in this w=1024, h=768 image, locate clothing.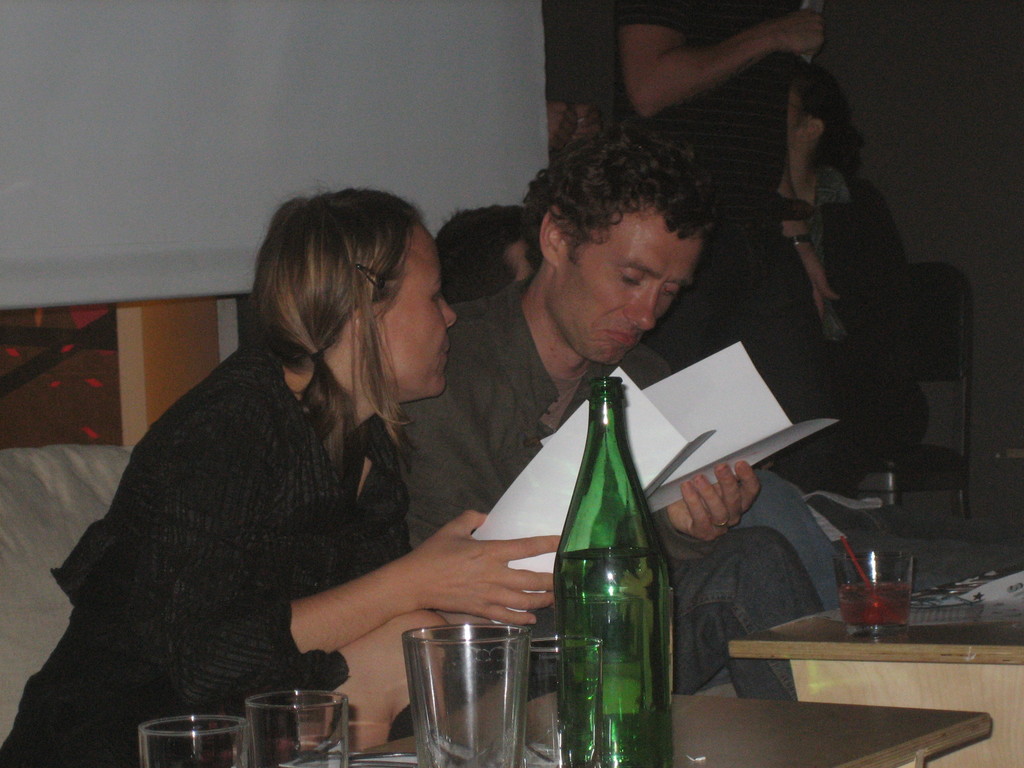
Bounding box: crop(0, 335, 414, 767).
